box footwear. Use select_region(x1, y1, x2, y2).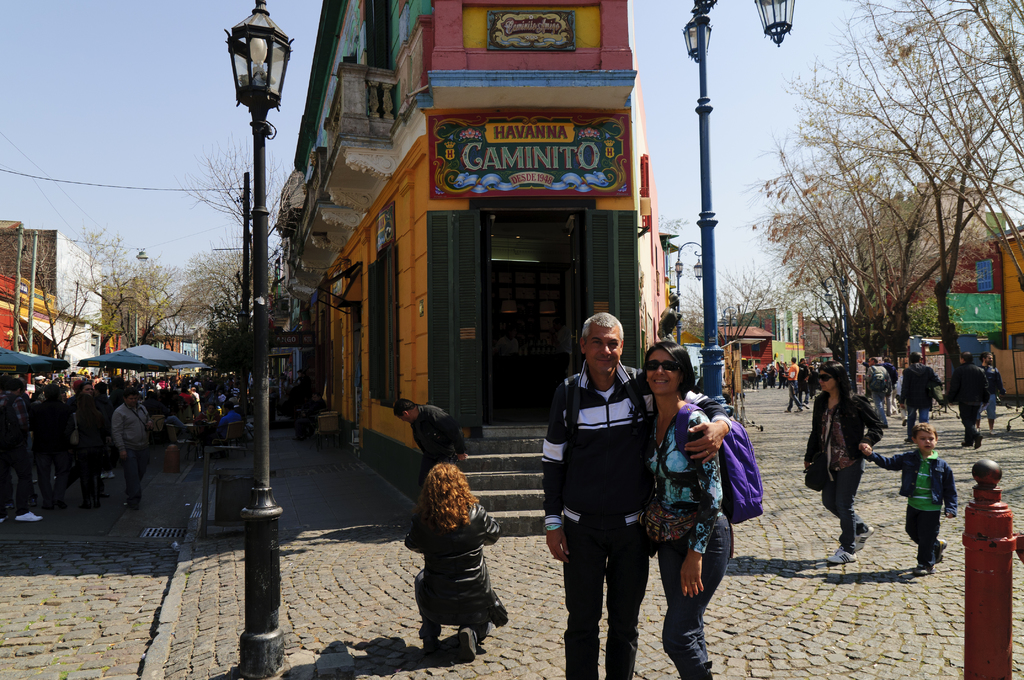
select_region(936, 538, 946, 562).
